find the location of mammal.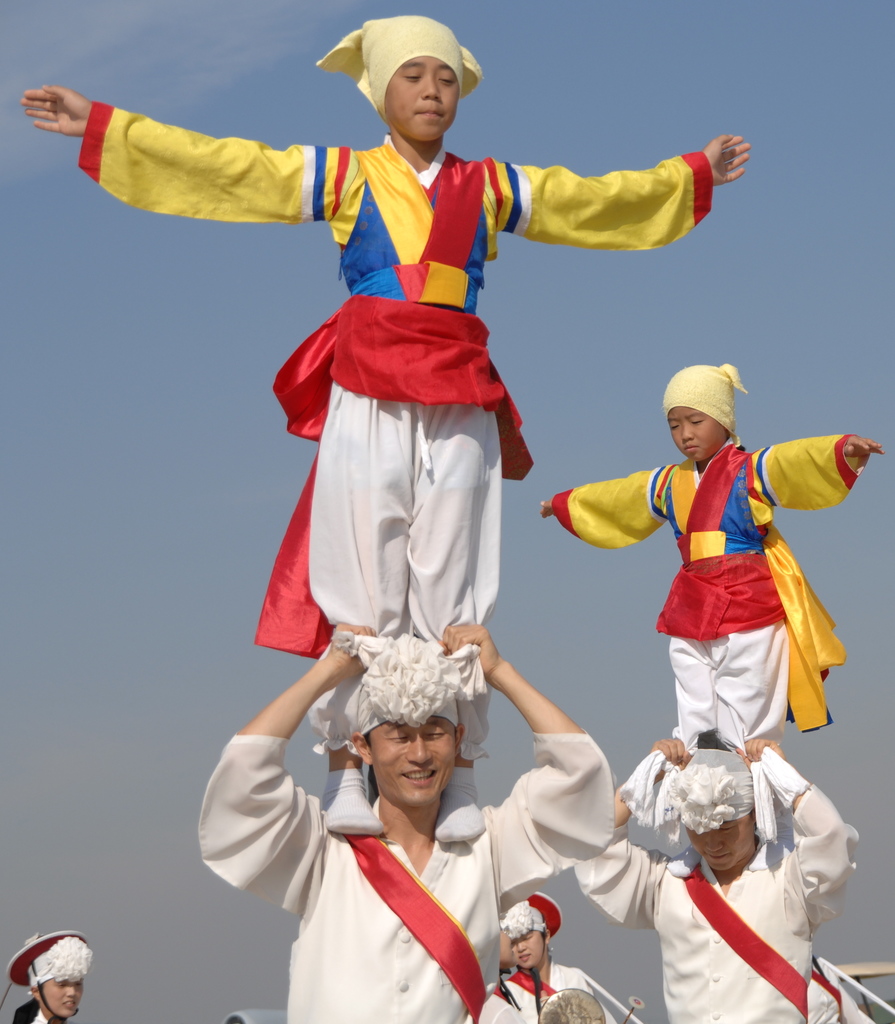
Location: detection(0, 925, 94, 1023).
